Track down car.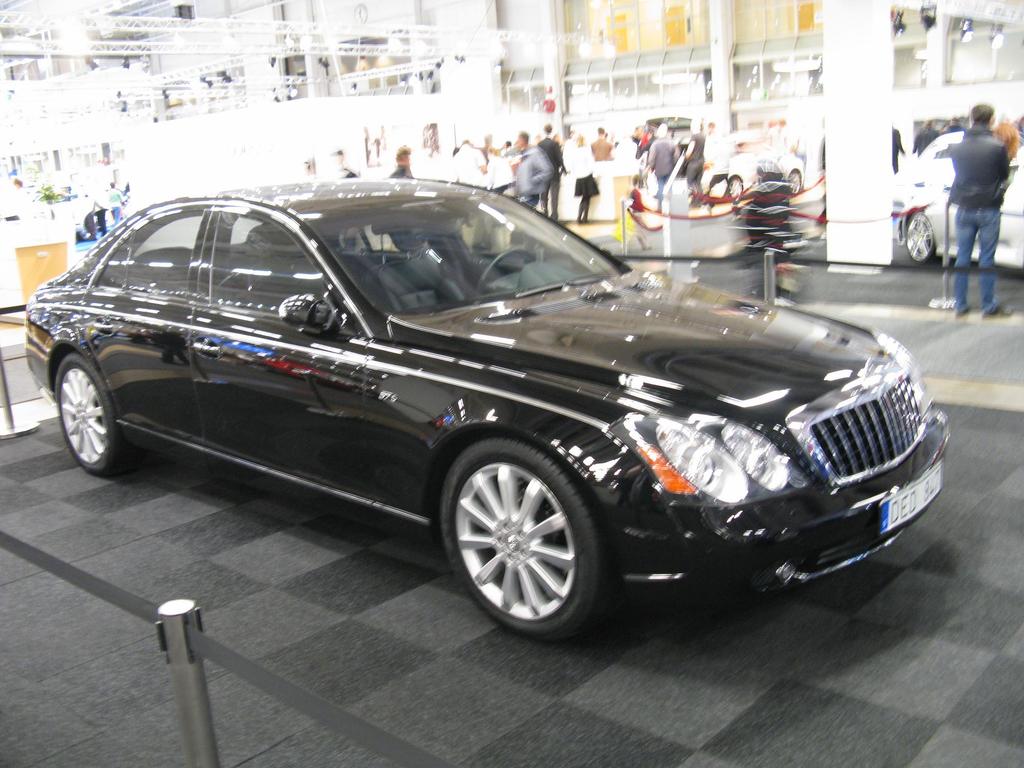
Tracked to [40,186,941,650].
